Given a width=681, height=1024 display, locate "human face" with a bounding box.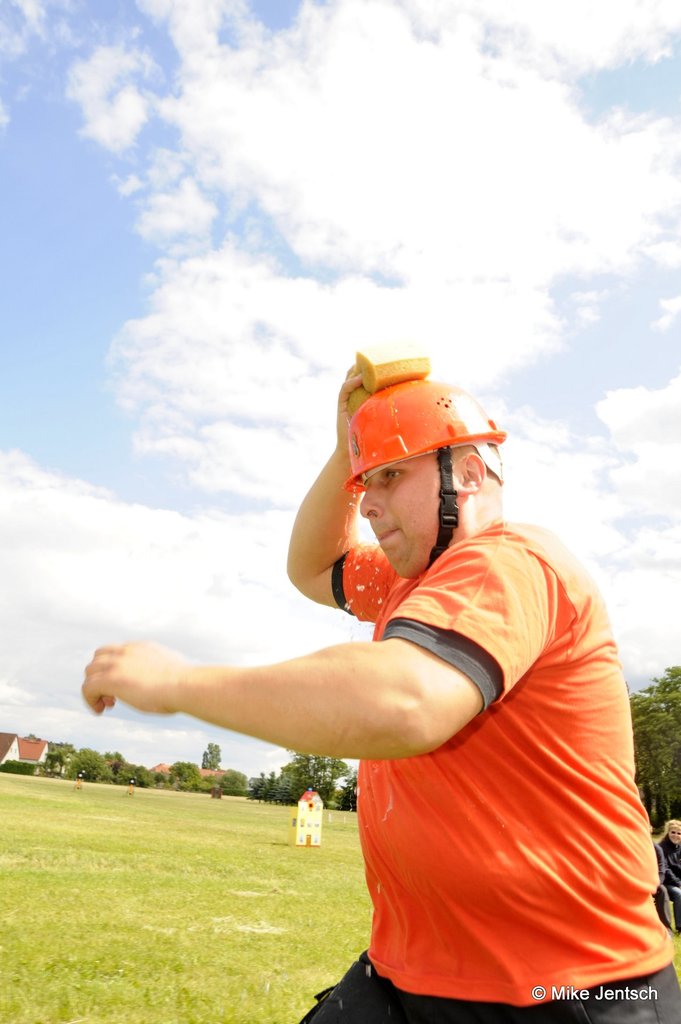
Located: x1=363 y1=443 x2=463 y2=581.
